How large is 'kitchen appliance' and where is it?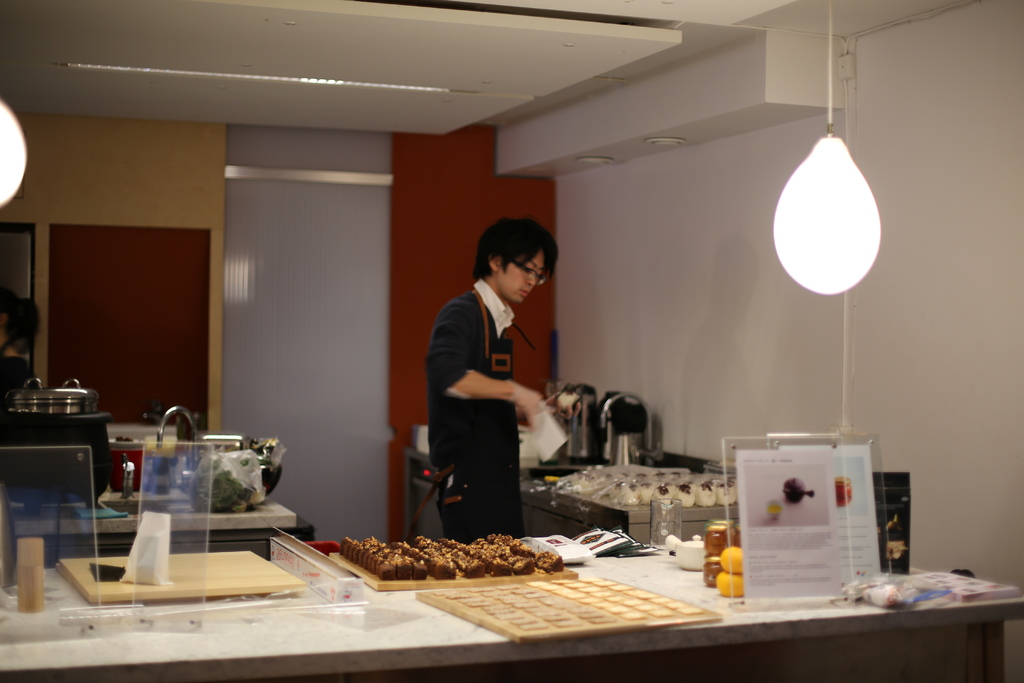
Bounding box: select_region(414, 579, 719, 643).
